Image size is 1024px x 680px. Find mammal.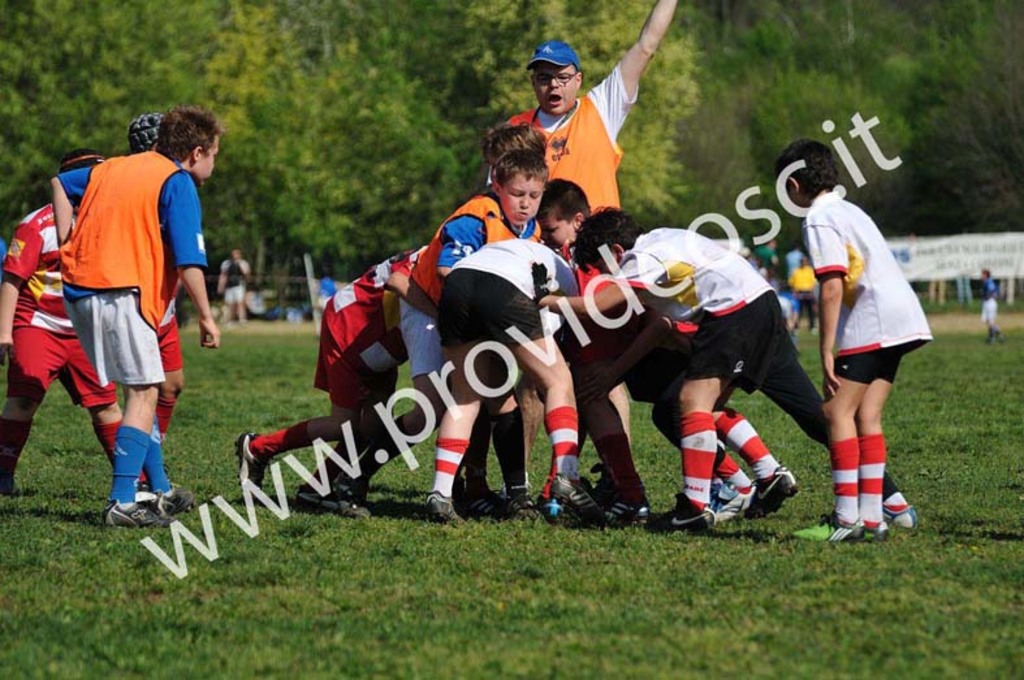
{"left": 314, "top": 272, "right": 336, "bottom": 322}.
